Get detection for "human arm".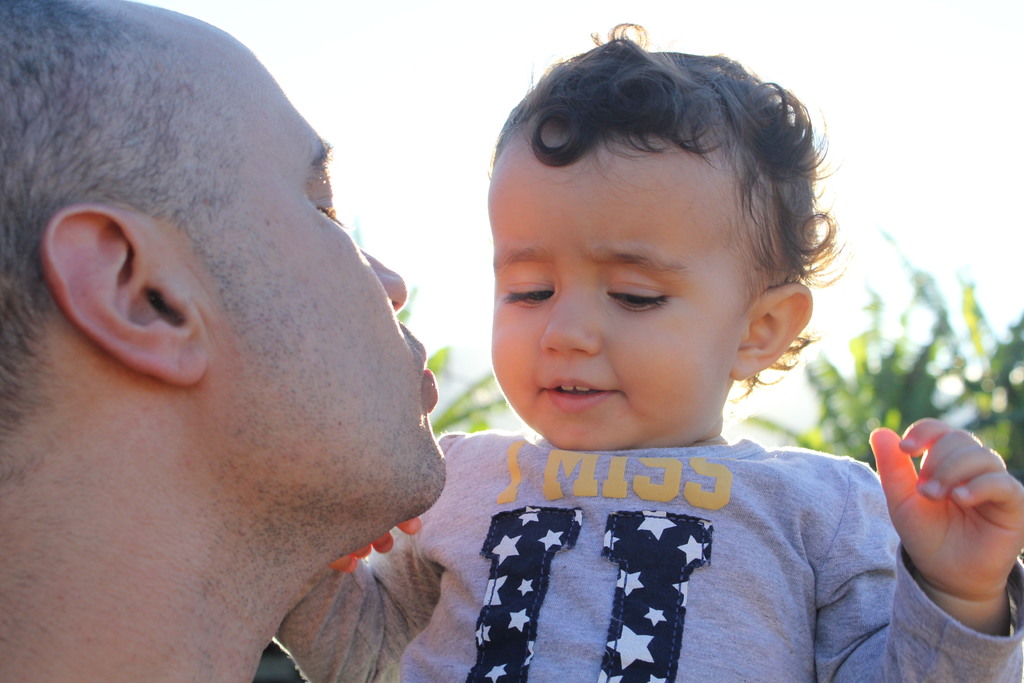
Detection: <box>266,512,446,682</box>.
